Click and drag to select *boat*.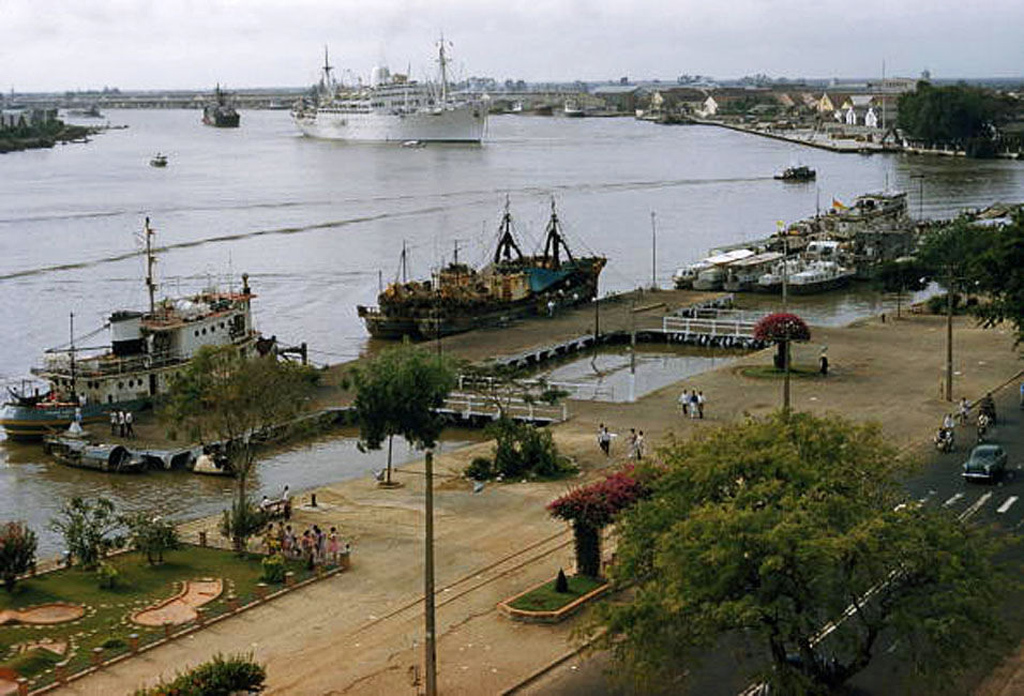
Selection: [x1=199, y1=439, x2=231, y2=482].
